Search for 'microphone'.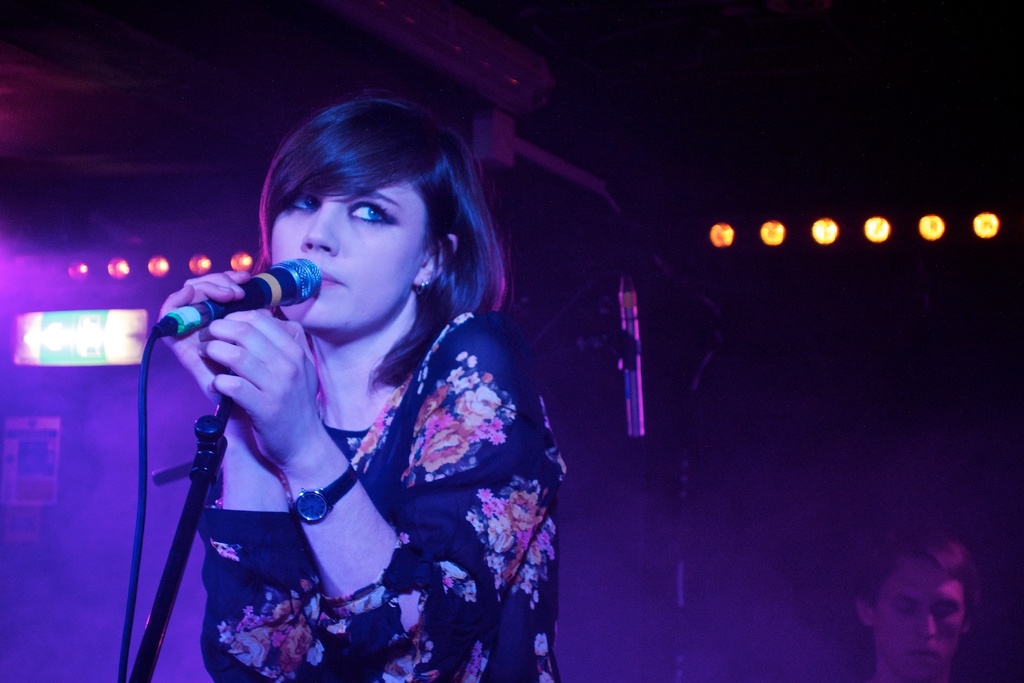
Found at (160, 257, 324, 336).
